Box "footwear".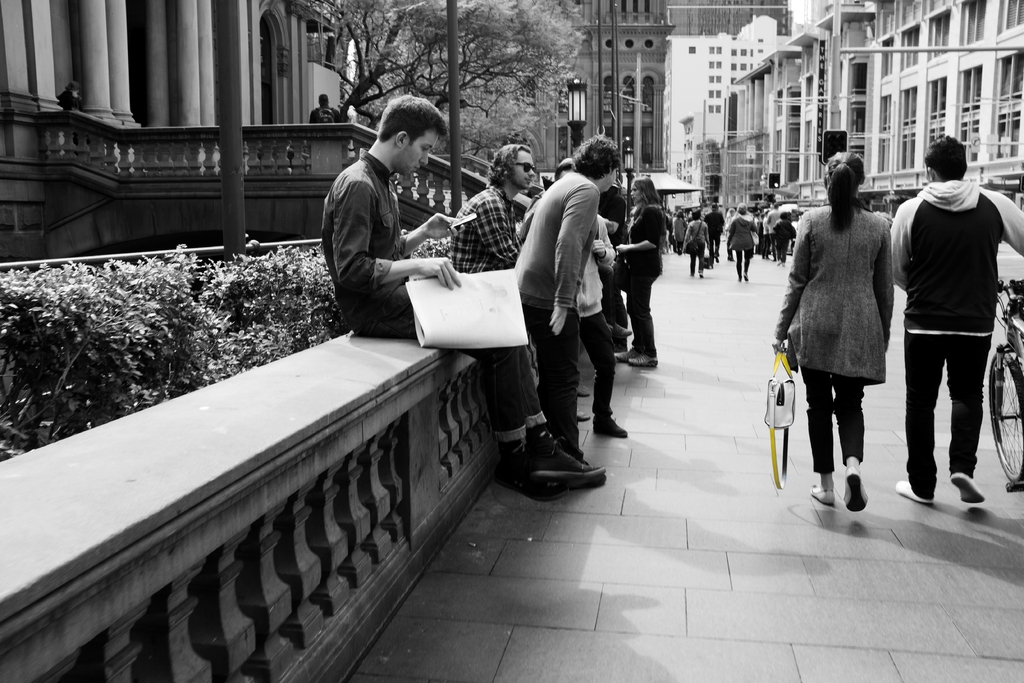
[left=516, top=431, right=607, bottom=500].
